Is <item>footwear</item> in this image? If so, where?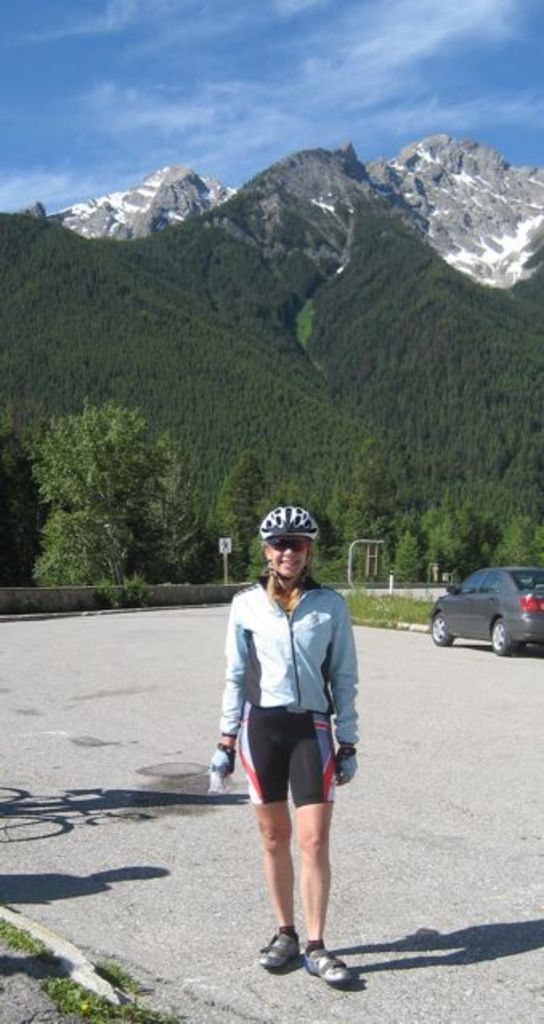
Yes, at [311, 947, 363, 984].
